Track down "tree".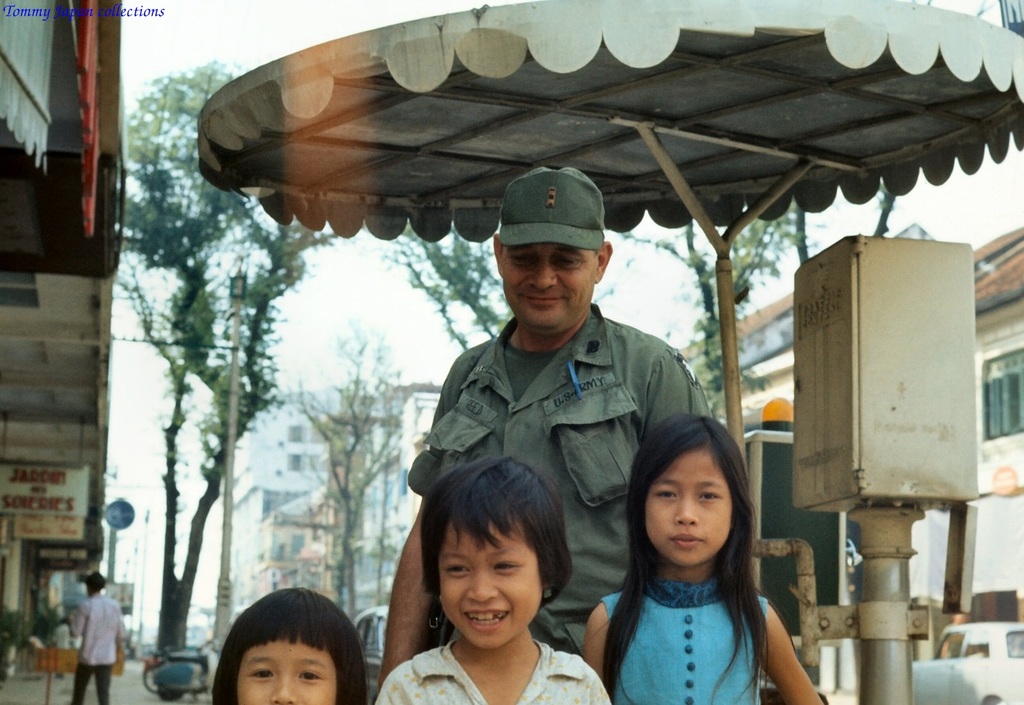
Tracked to box(114, 54, 343, 658).
